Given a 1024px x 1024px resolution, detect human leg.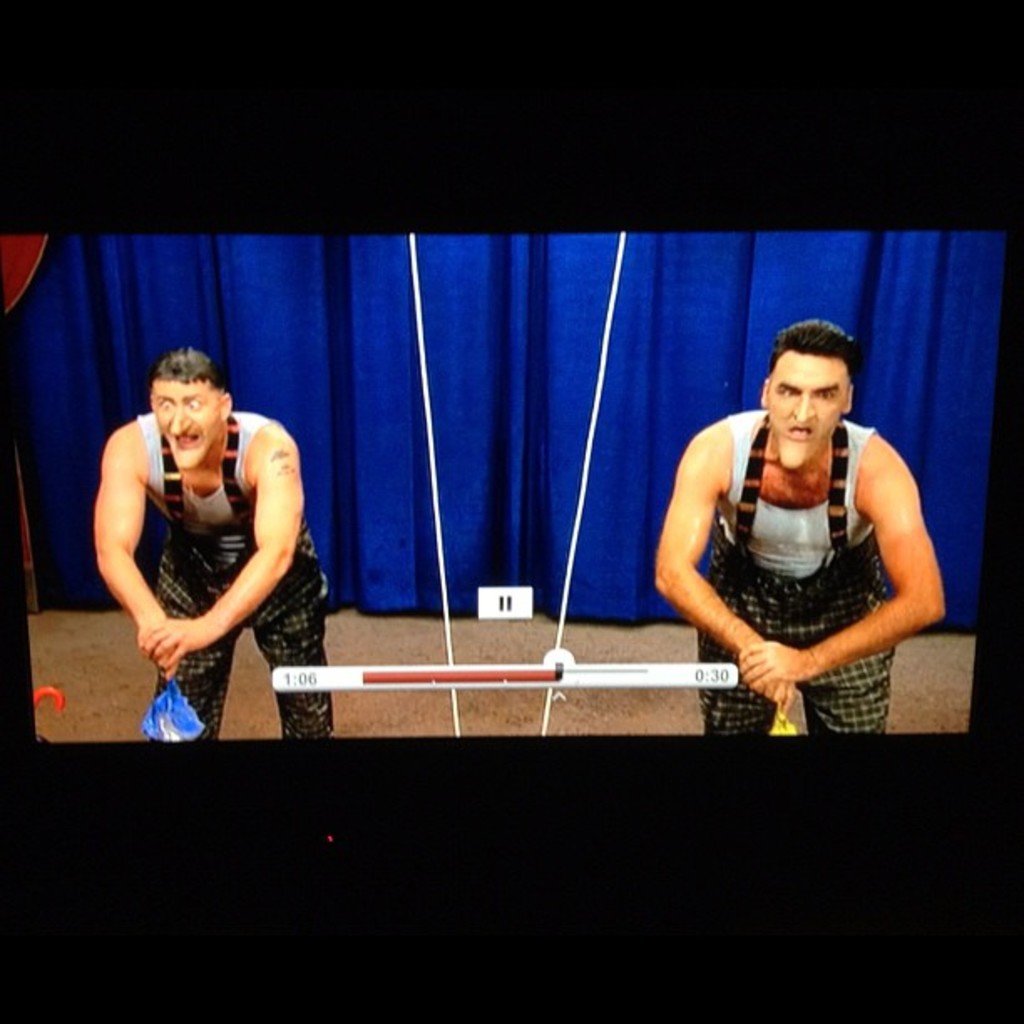
detection(699, 579, 790, 743).
